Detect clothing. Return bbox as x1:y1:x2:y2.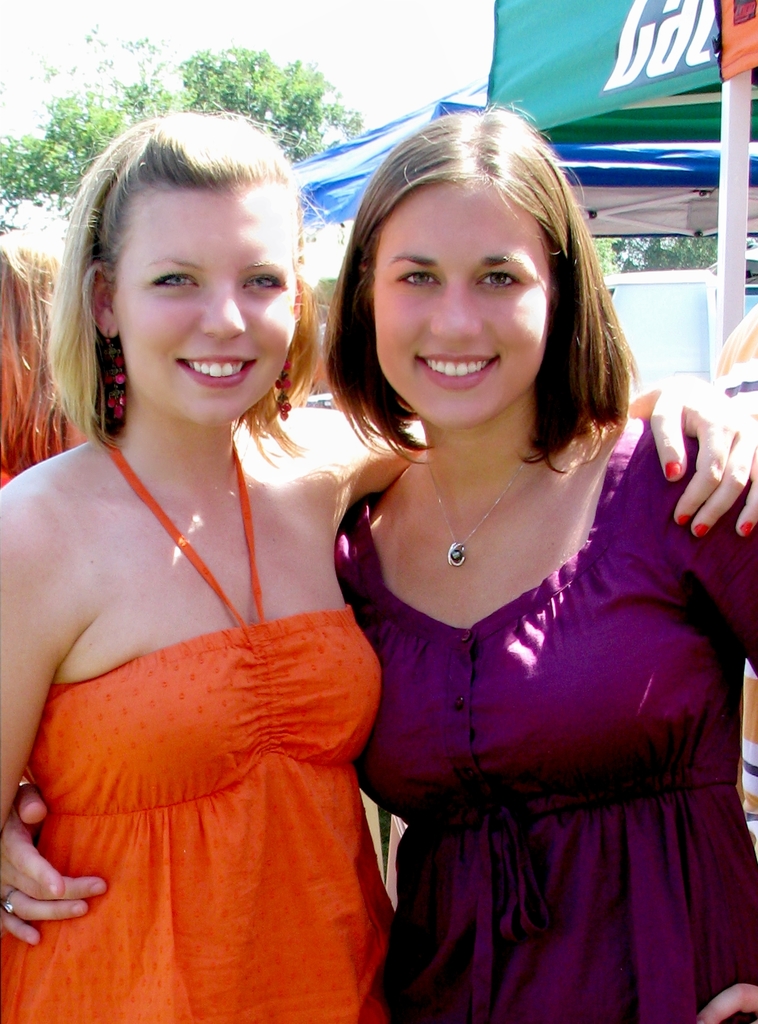
0:431:388:1023.
